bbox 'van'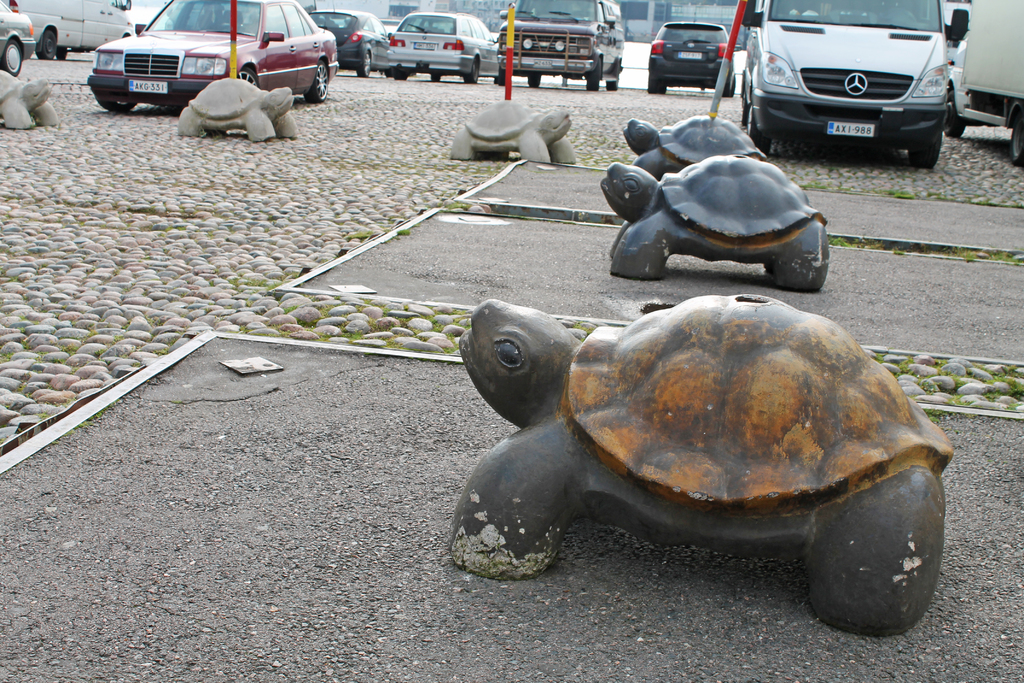
l=948, t=0, r=1023, b=163
